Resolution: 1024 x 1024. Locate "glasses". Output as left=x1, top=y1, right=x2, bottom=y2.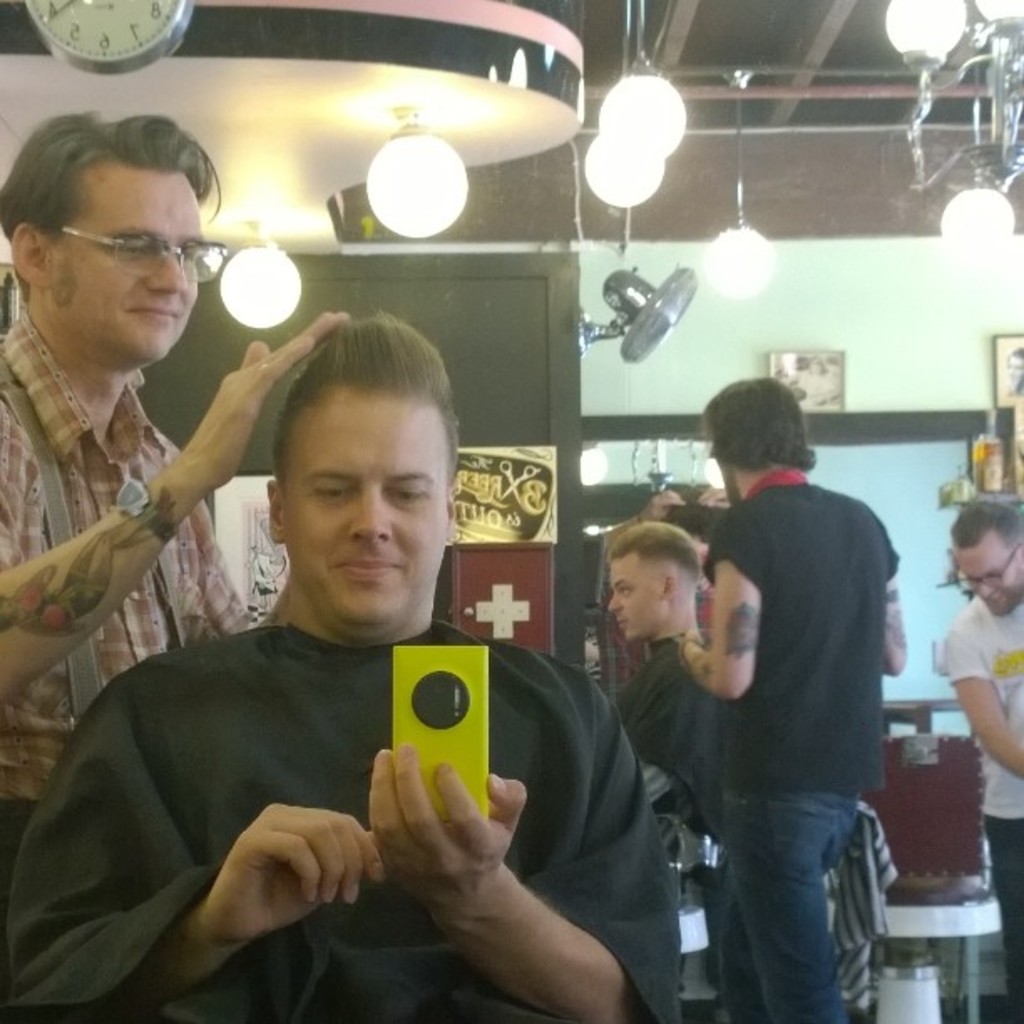
left=30, top=199, right=216, bottom=274.
